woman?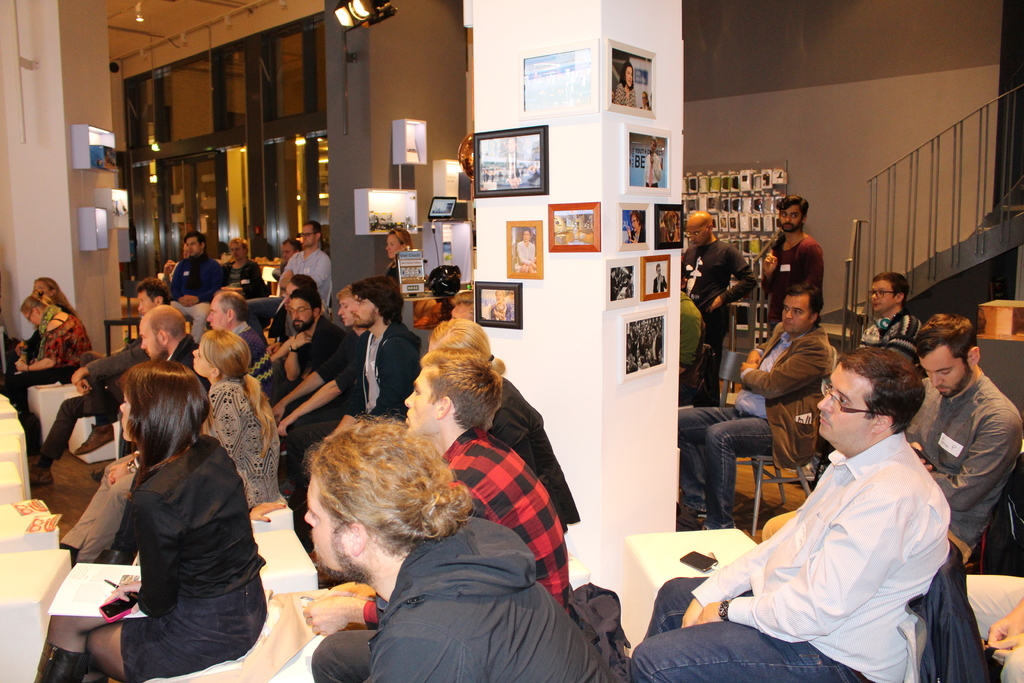
region(36, 359, 266, 682)
